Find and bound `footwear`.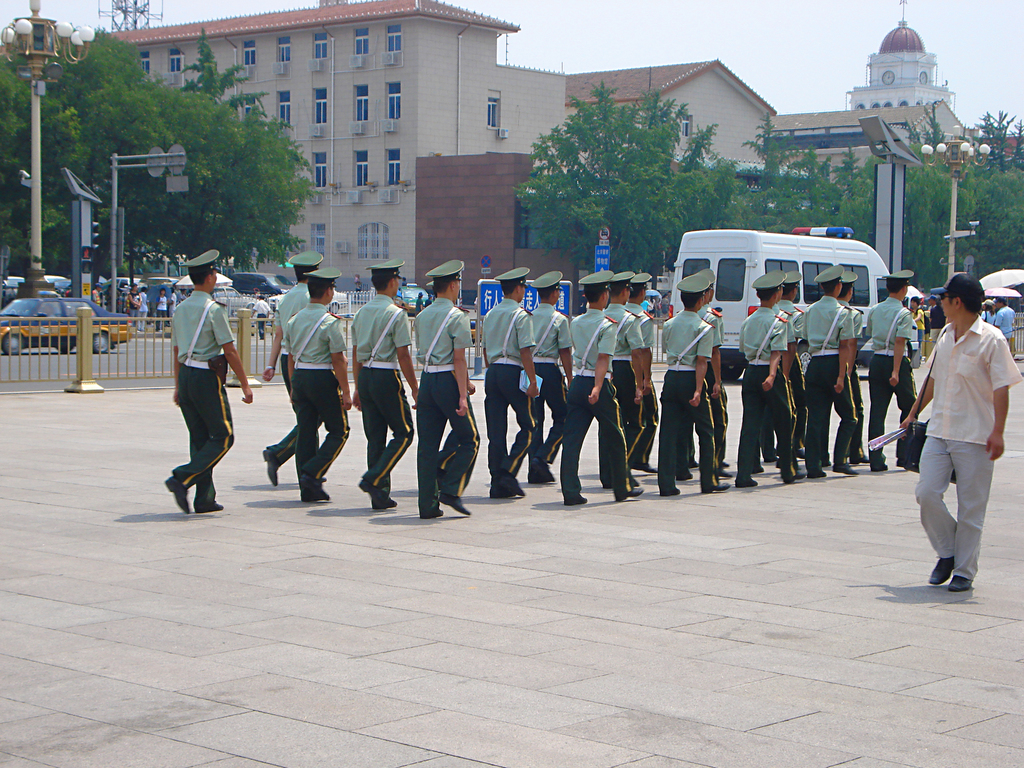
Bound: 689/459/701/467.
